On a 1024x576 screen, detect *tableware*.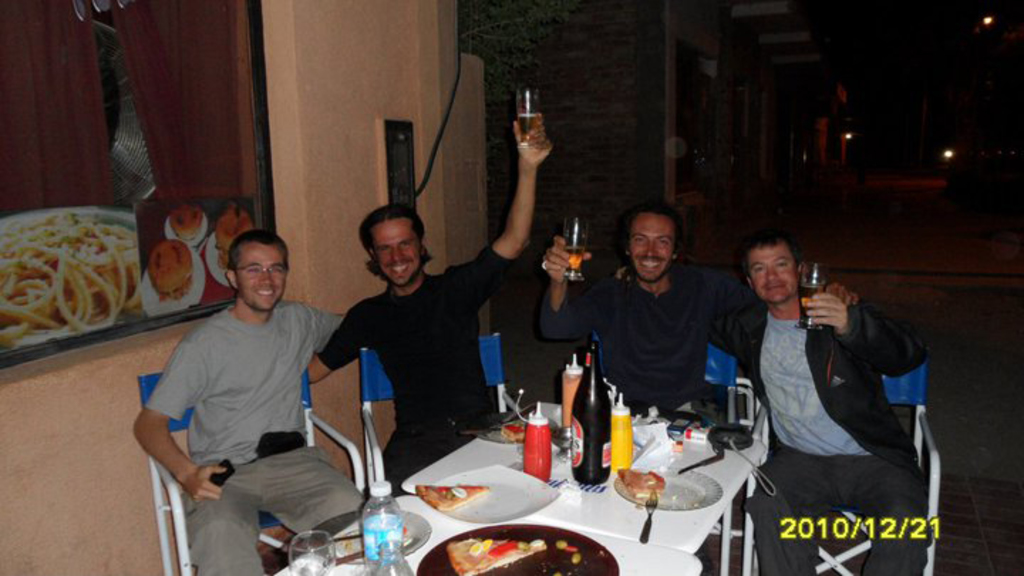
box=[607, 393, 643, 464].
